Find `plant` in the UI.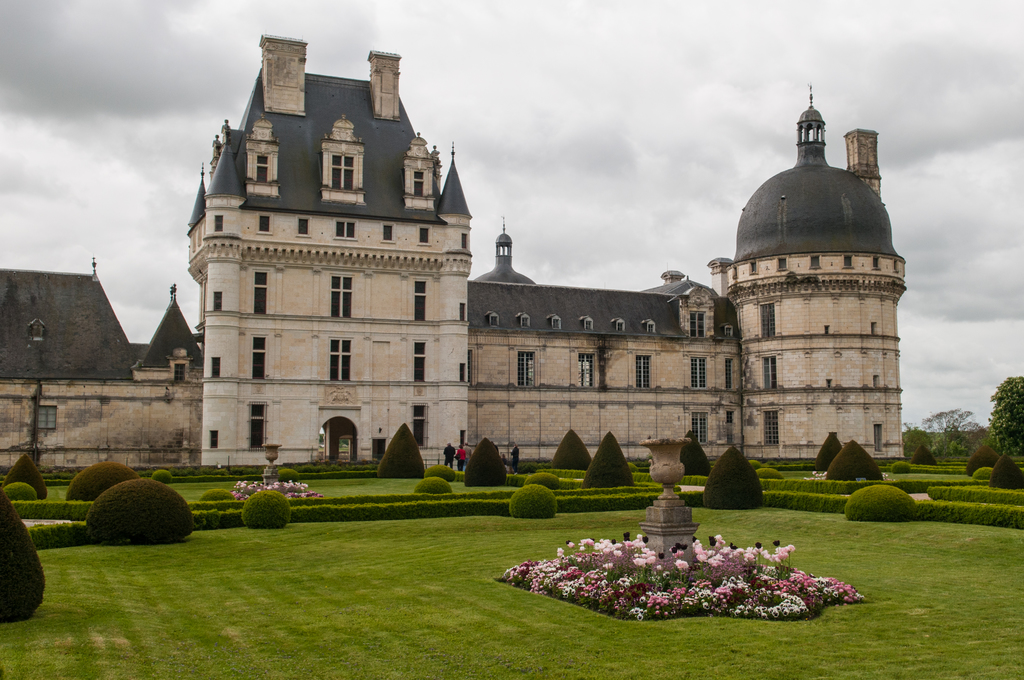
UI element at x1=548 y1=426 x2=595 y2=475.
